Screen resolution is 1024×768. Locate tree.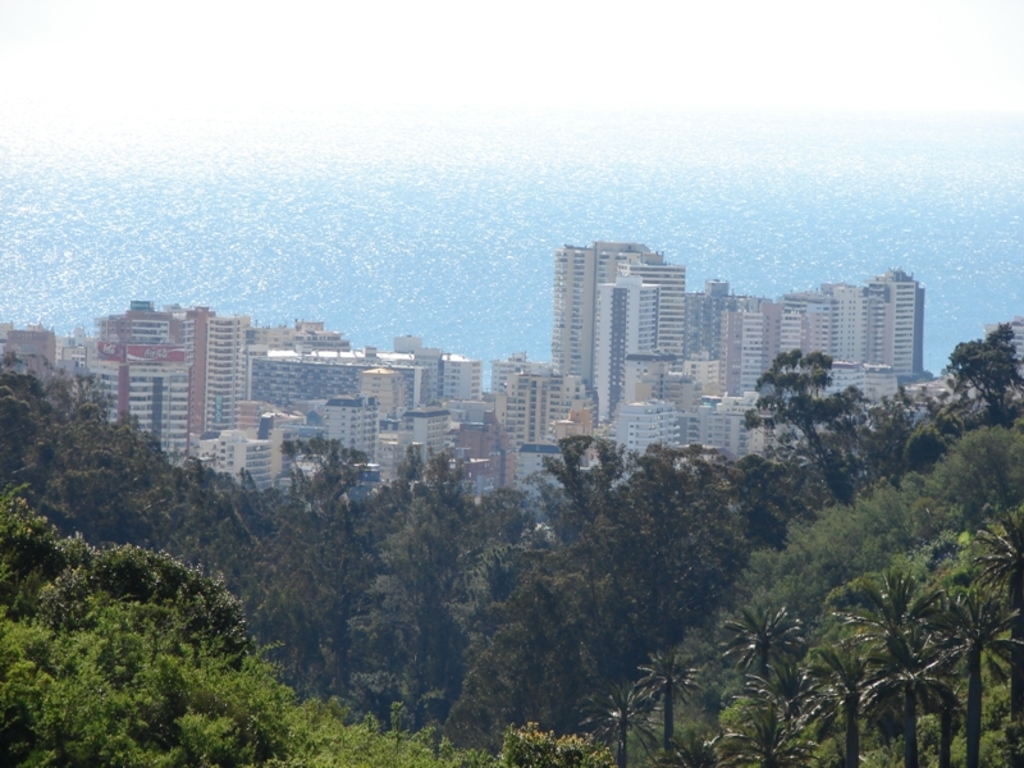
31/358/136/532.
